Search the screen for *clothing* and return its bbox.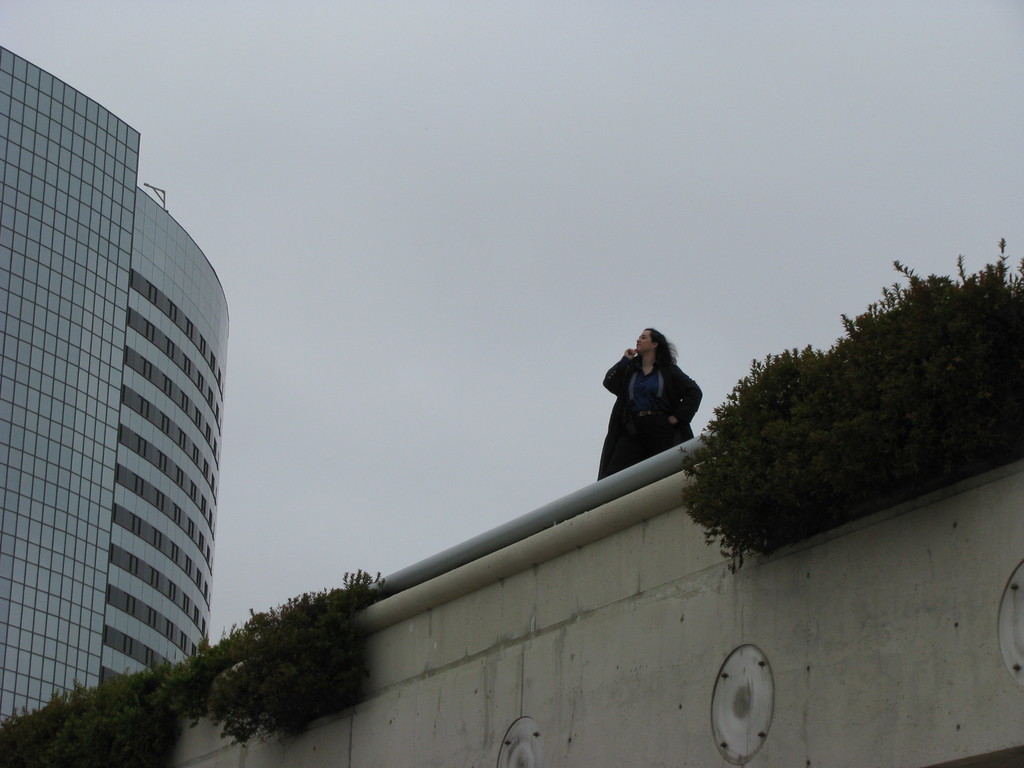
Found: {"x1": 595, "y1": 356, "x2": 700, "y2": 480}.
